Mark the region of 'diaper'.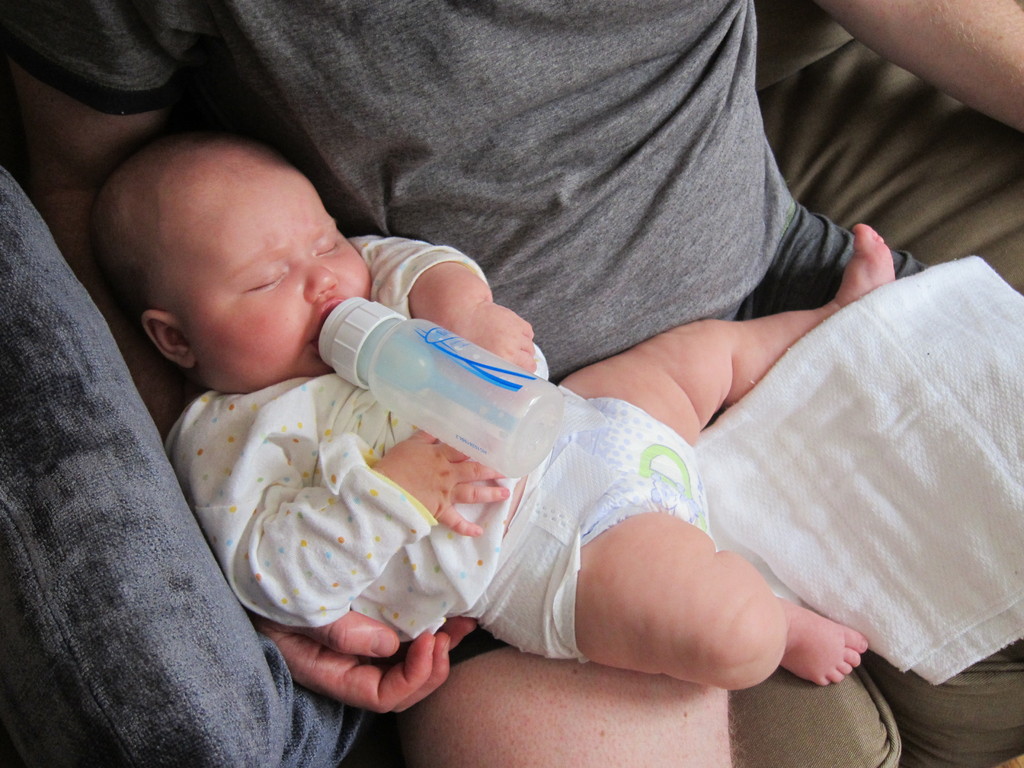
Region: <bbox>459, 383, 707, 664</bbox>.
